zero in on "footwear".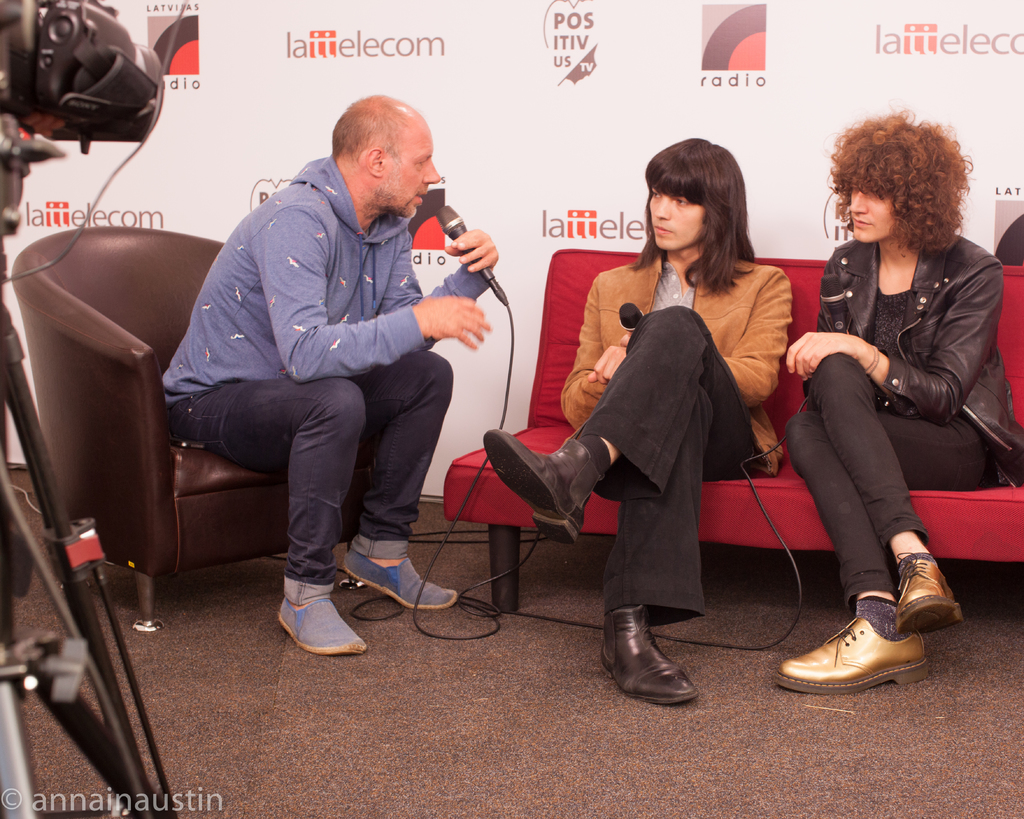
Zeroed in: rect(277, 598, 364, 655).
